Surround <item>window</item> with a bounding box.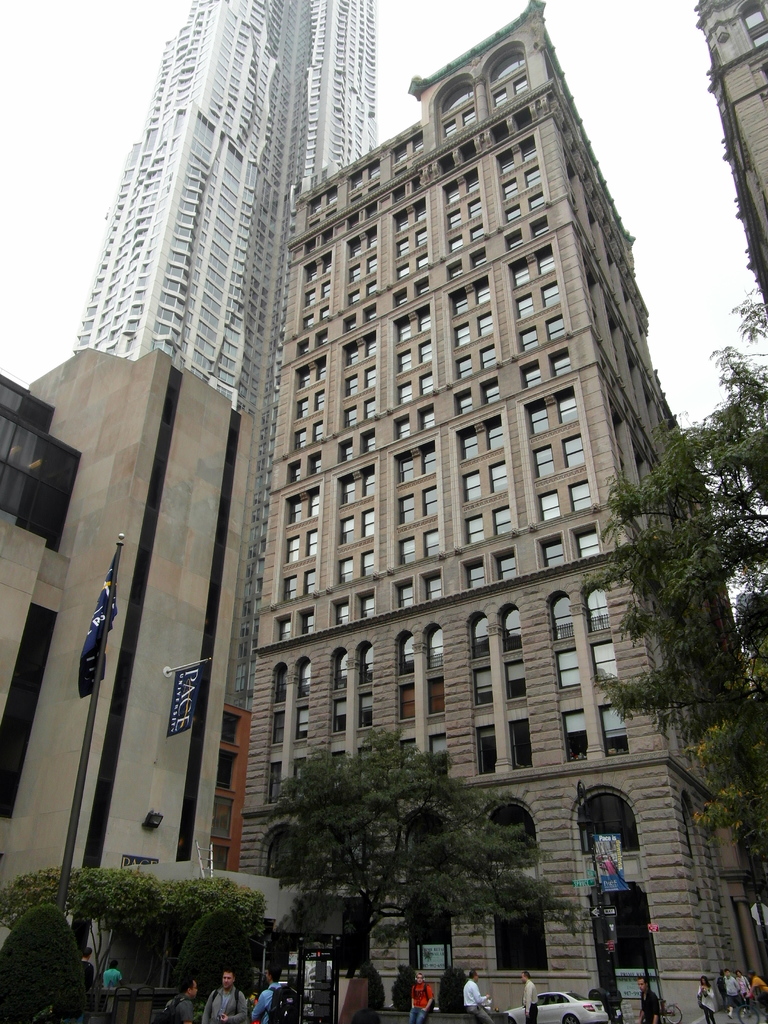
[x1=522, y1=138, x2=536, y2=163].
